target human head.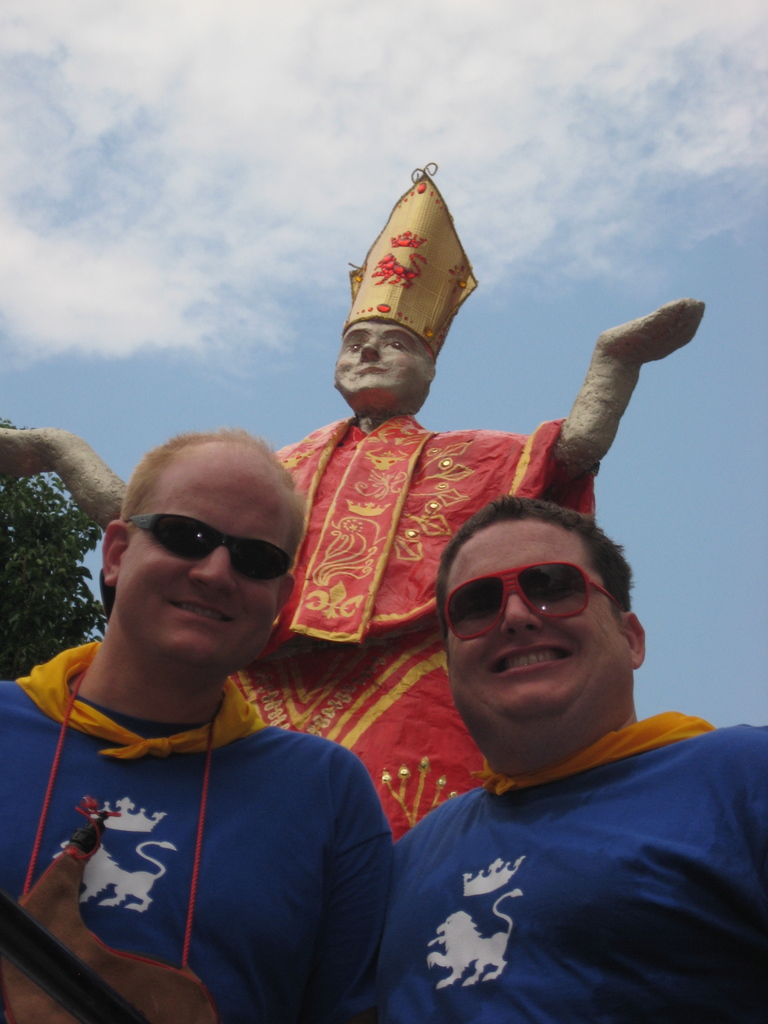
Target region: {"x1": 102, "y1": 428, "x2": 312, "y2": 665}.
